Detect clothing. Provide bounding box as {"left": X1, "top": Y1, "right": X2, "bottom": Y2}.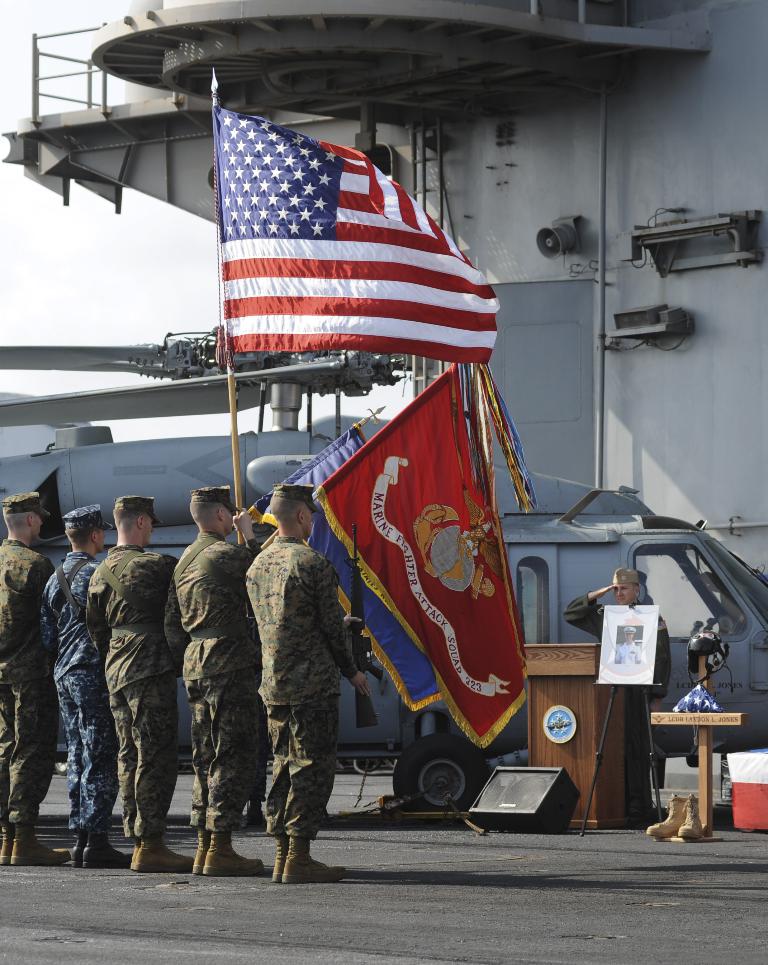
{"left": 566, "top": 590, "right": 675, "bottom": 713}.
